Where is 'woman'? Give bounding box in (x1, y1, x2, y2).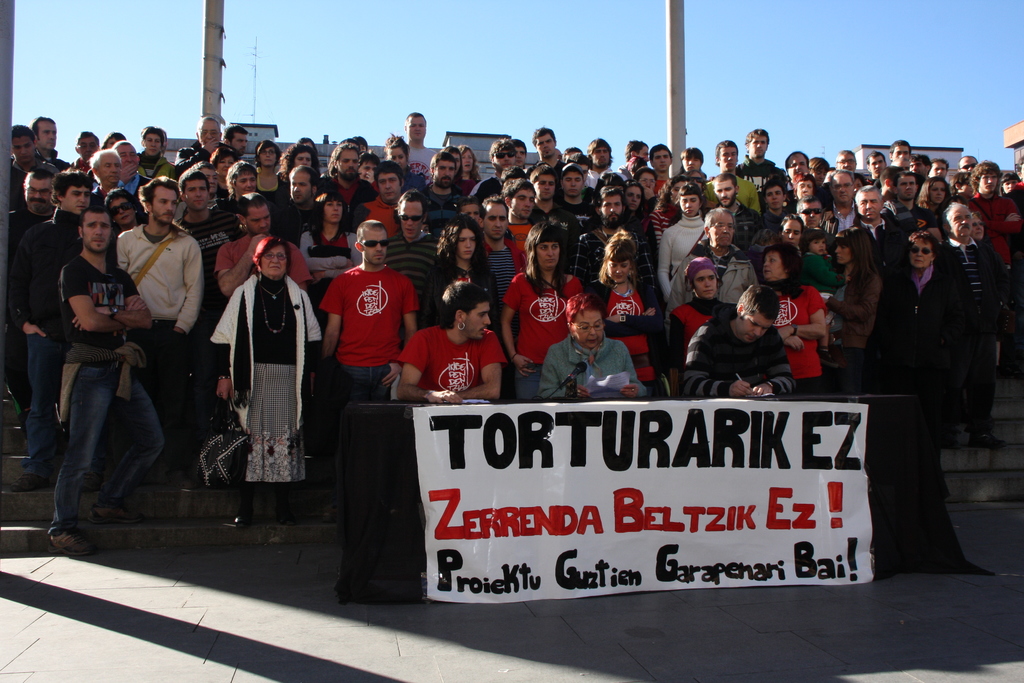
(651, 185, 710, 304).
